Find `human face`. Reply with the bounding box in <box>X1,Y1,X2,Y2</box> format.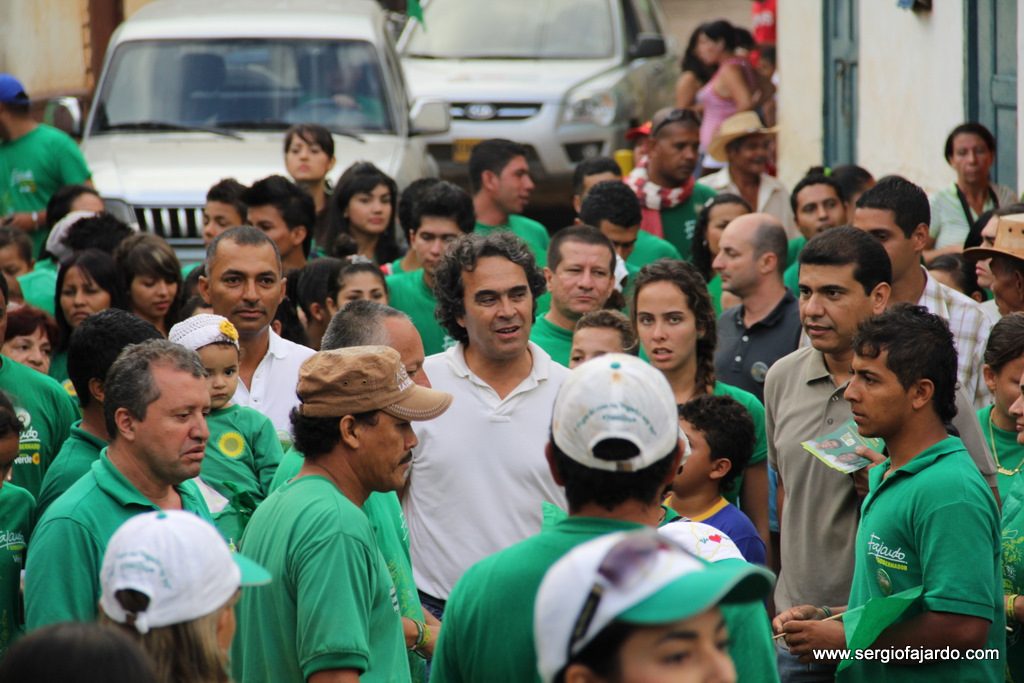
<box>357,411,417,489</box>.
